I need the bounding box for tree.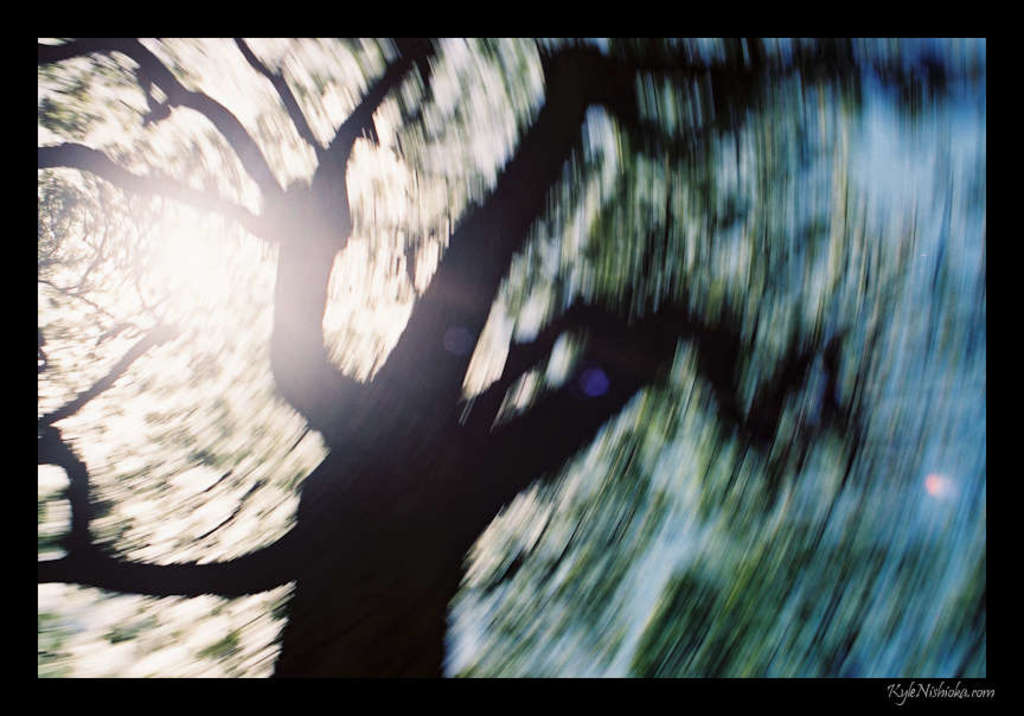
Here it is: rect(37, 17, 1023, 663).
